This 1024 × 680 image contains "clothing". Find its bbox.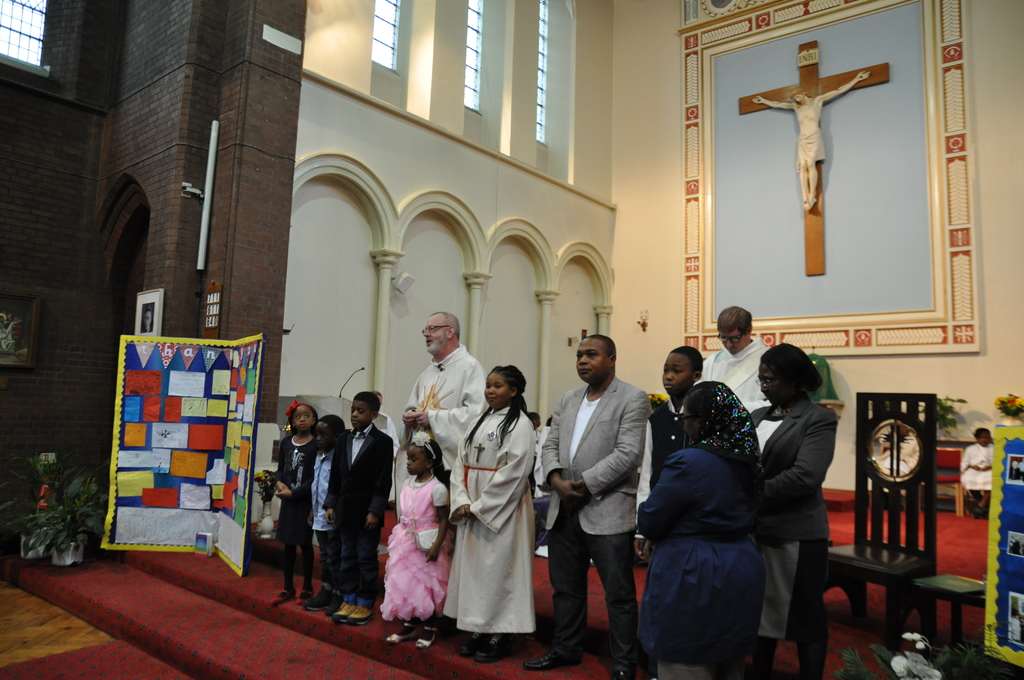
<bbox>648, 382, 759, 679</bbox>.
